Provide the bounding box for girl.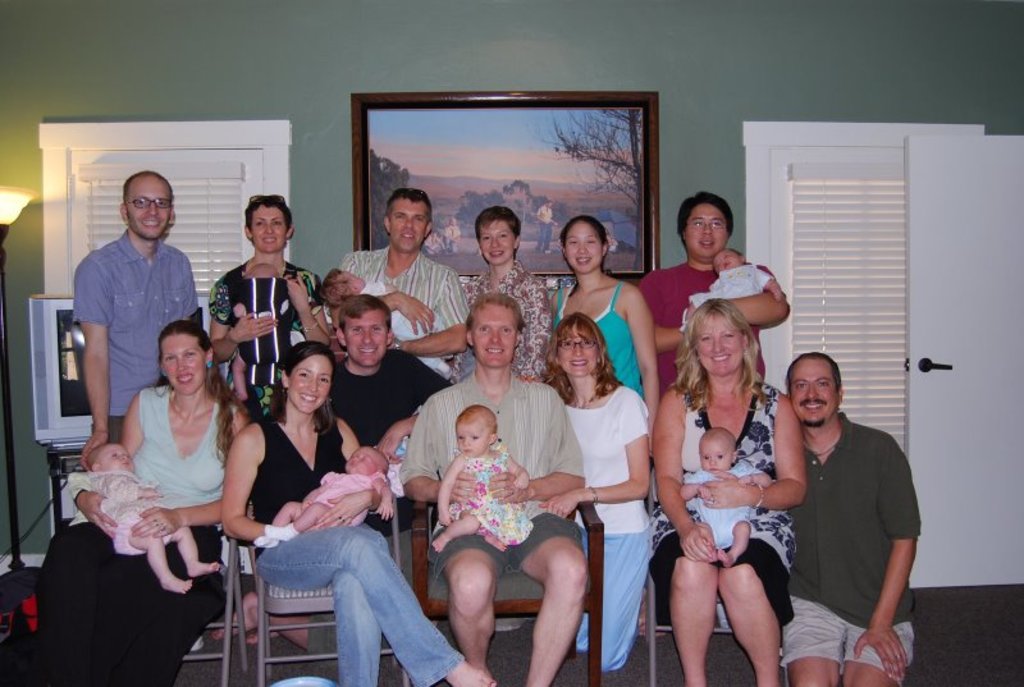
<region>433, 402, 536, 550</region>.
